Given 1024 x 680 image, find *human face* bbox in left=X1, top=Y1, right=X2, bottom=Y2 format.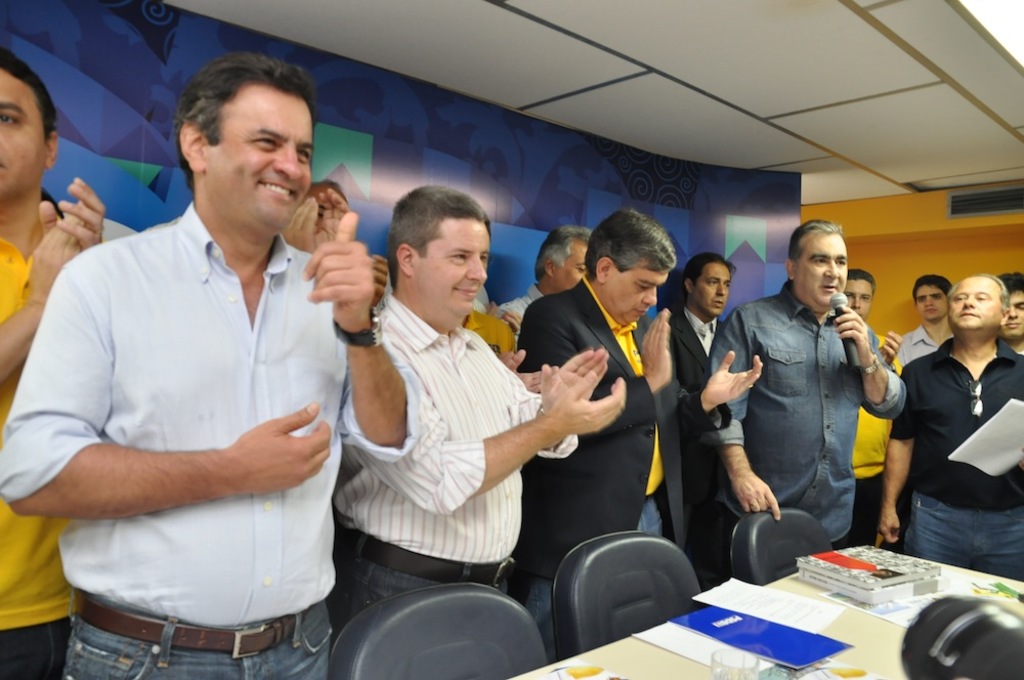
left=0, top=76, right=44, bottom=199.
